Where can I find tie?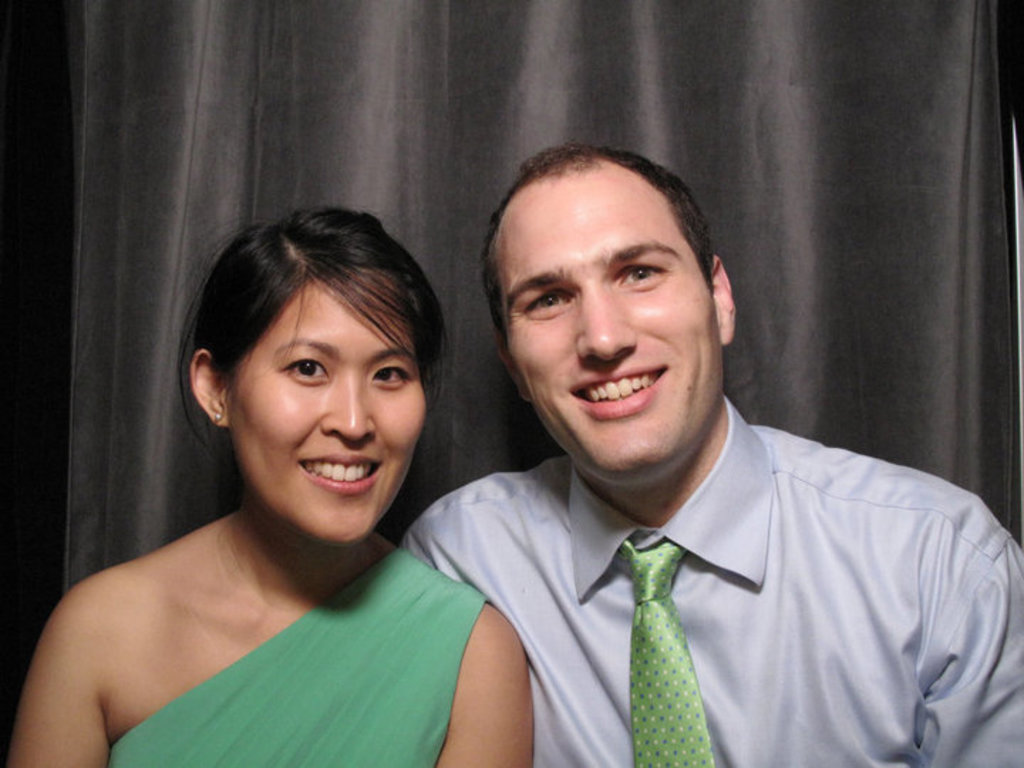
You can find it at region(617, 540, 717, 765).
